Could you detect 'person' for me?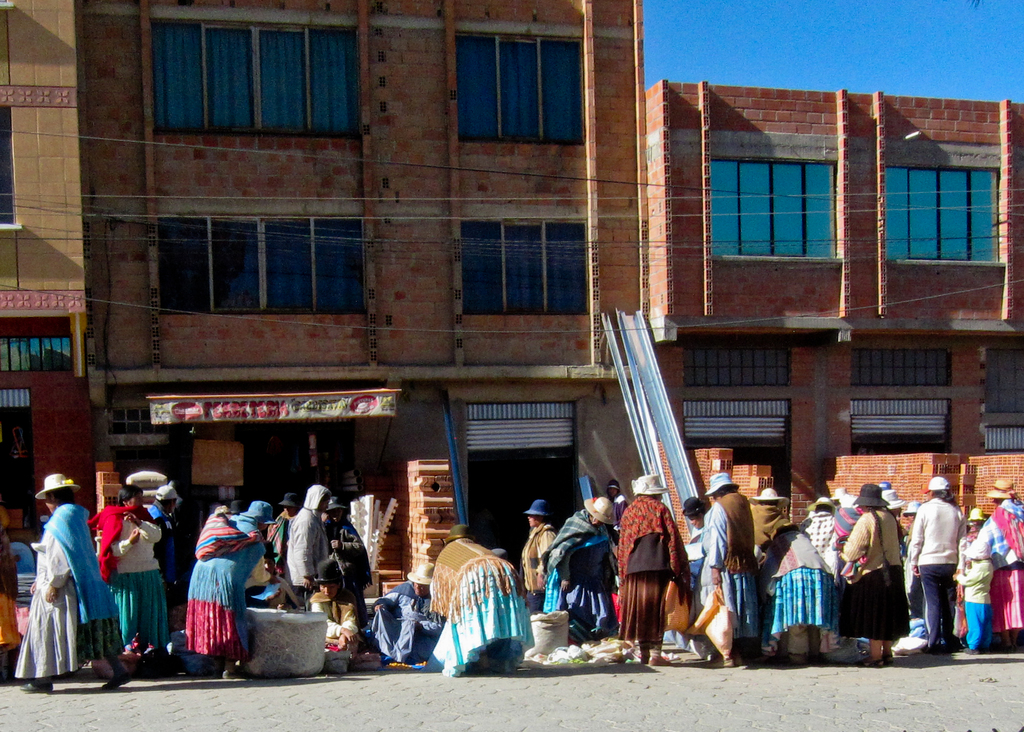
Detection result: 17:468:138:694.
